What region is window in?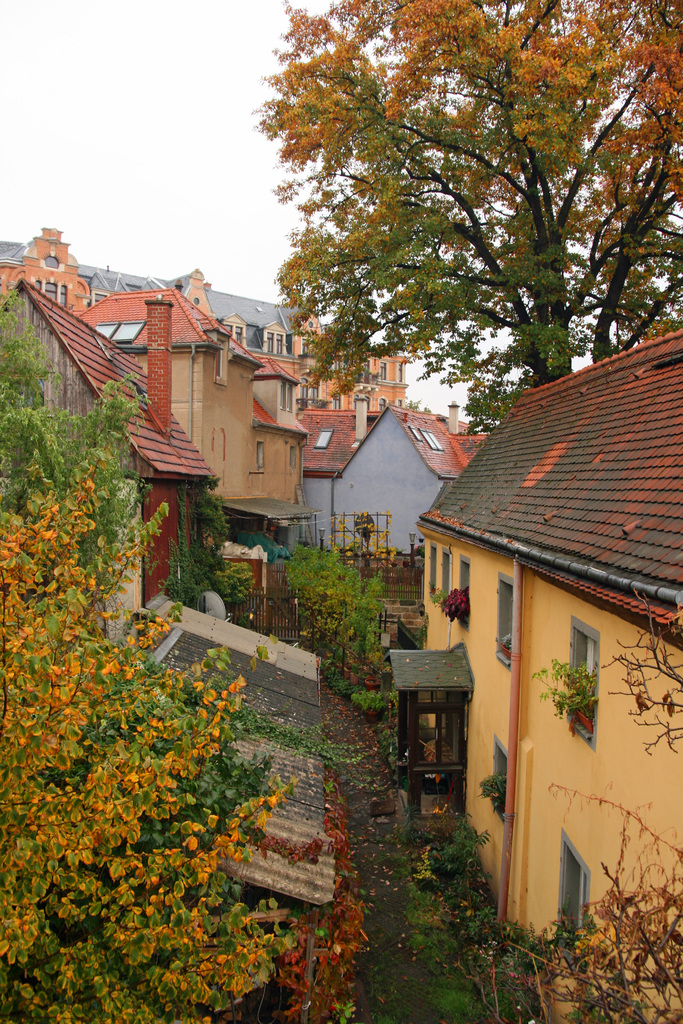
box(549, 829, 597, 934).
